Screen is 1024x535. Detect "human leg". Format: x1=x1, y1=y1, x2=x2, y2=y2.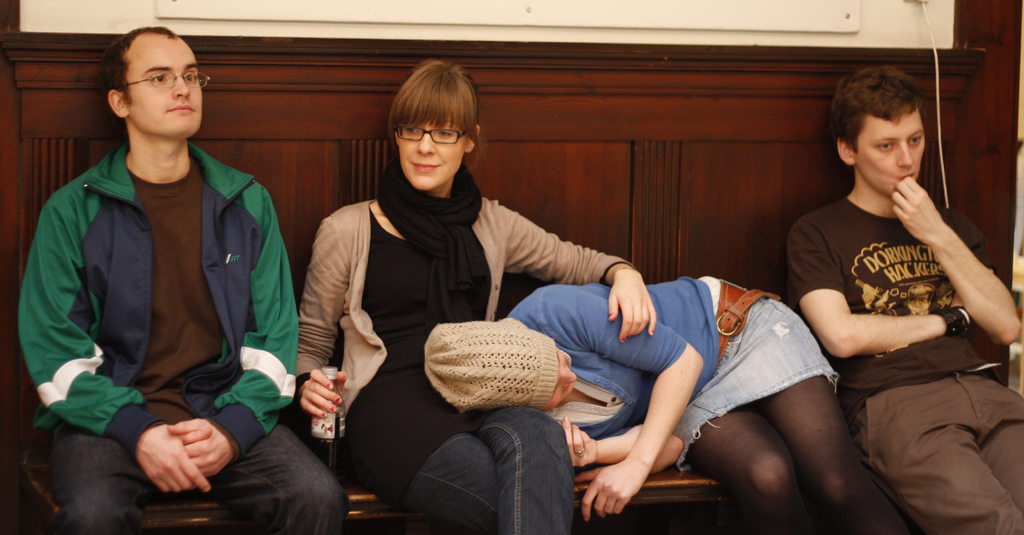
x1=479, y1=400, x2=577, y2=534.
